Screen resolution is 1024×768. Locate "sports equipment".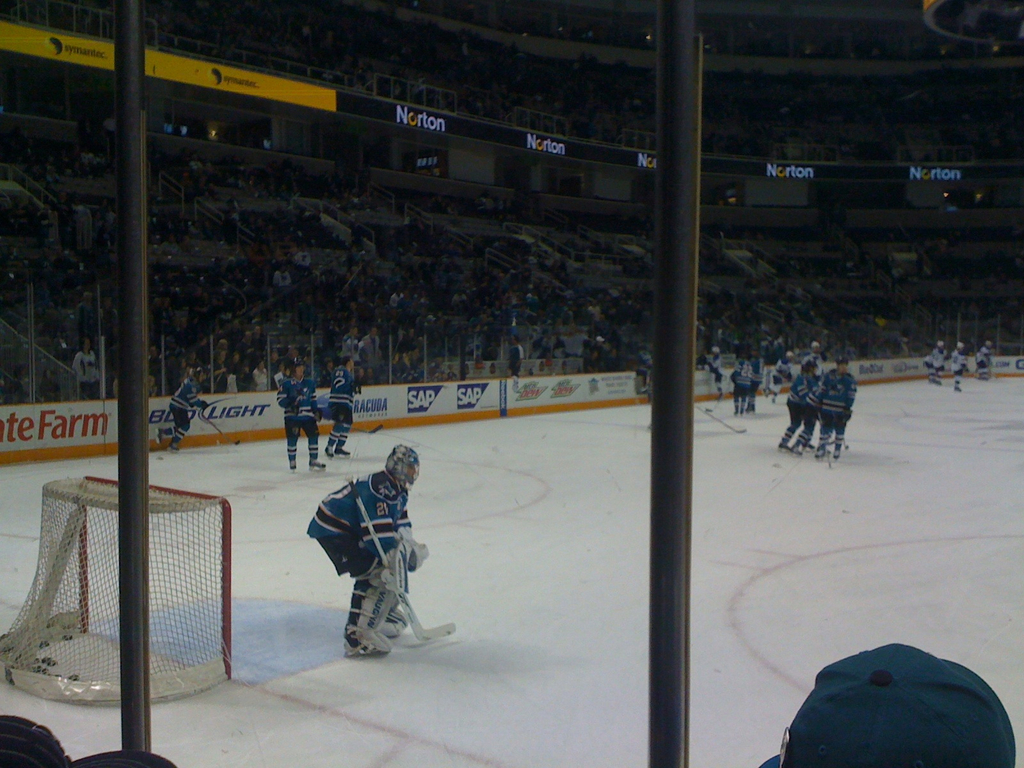
<box>184,365,208,384</box>.
